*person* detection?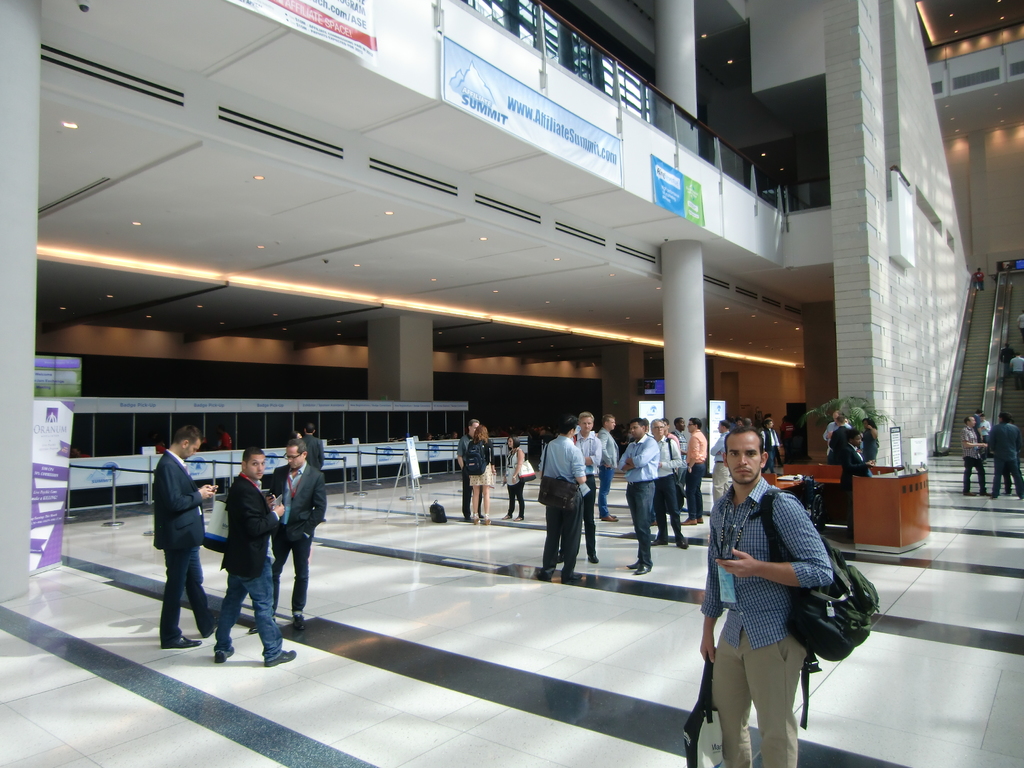
select_region(704, 402, 853, 762)
